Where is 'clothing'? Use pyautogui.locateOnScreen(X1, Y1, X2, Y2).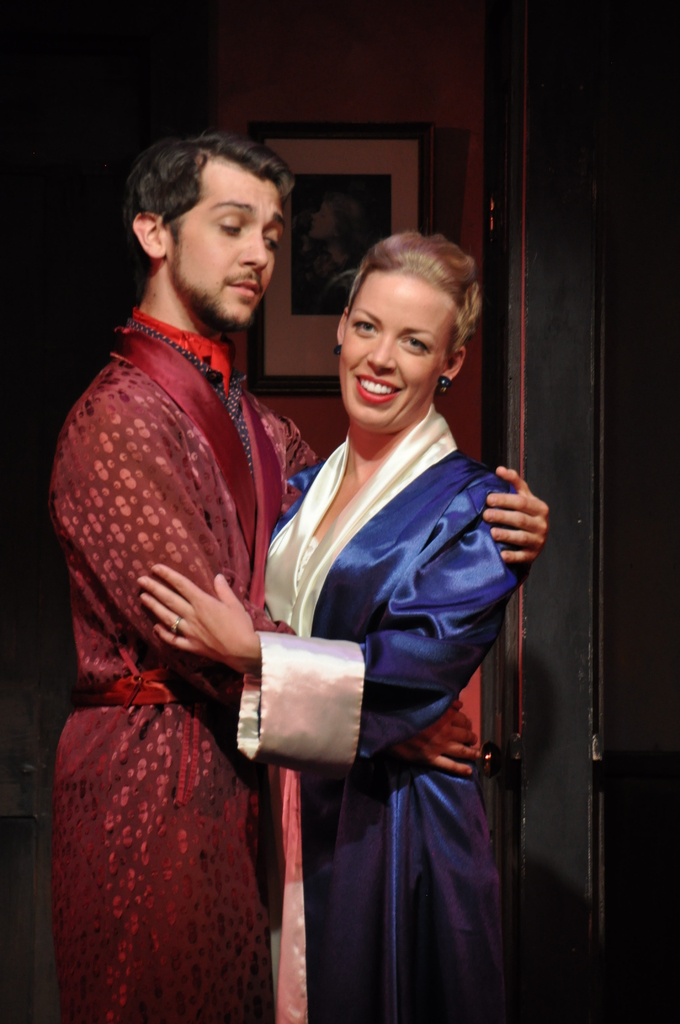
pyautogui.locateOnScreen(58, 306, 300, 1023).
